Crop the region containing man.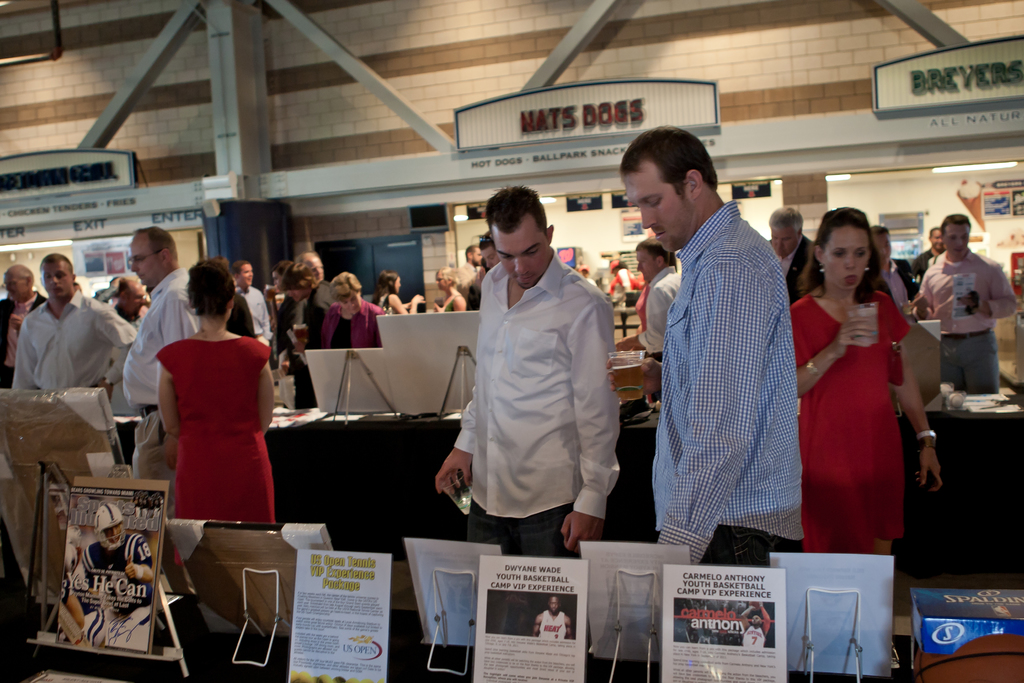
Crop region: rect(478, 229, 500, 274).
